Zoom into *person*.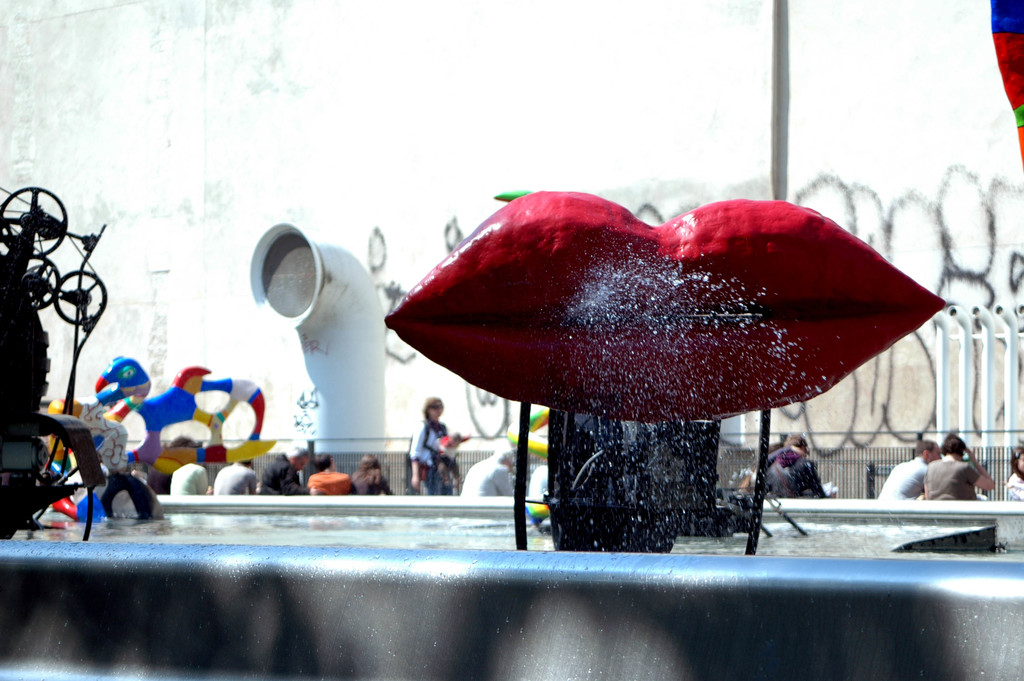
Zoom target: [408,397,449,495].
